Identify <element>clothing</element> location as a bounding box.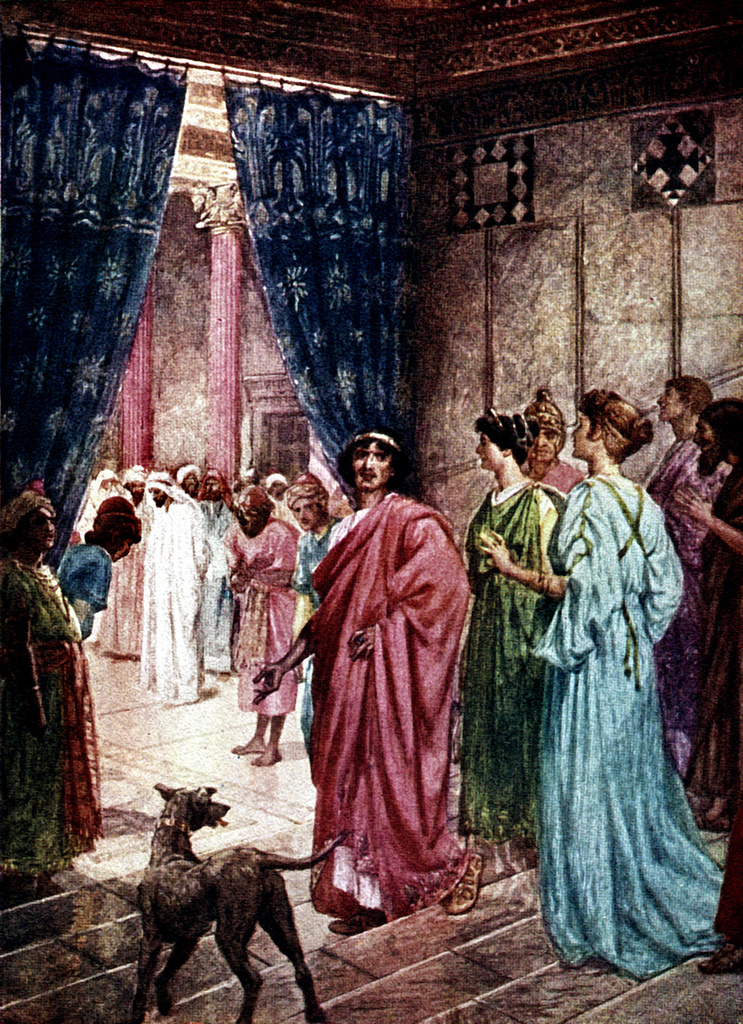
bbox=[528, 452, 589, 509].
